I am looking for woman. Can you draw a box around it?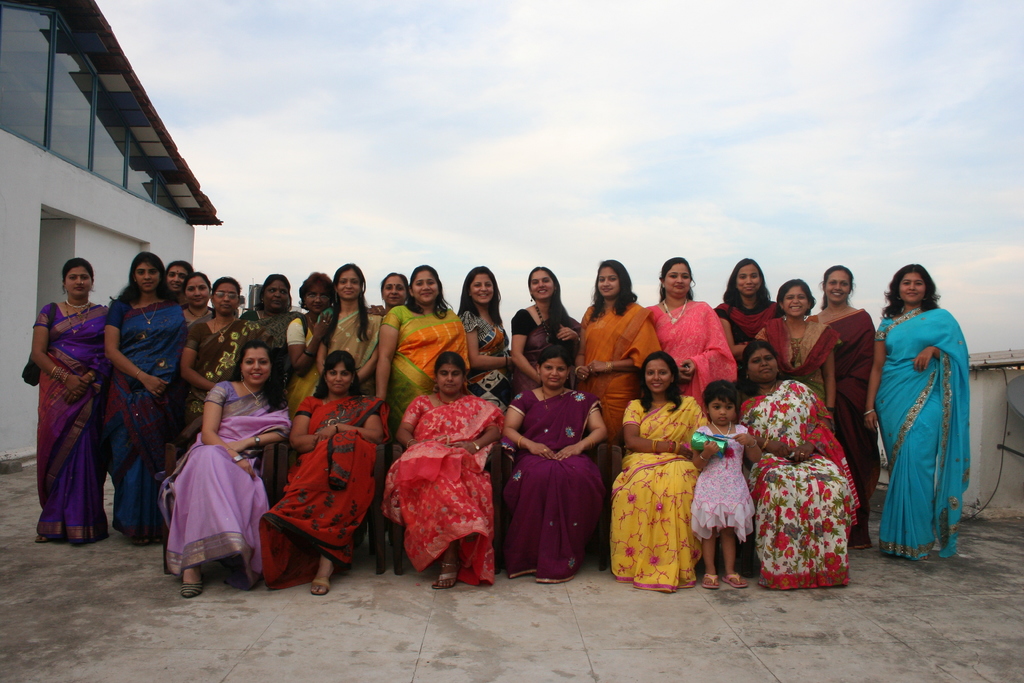
Sure, the bounding box is {"left": 500, "top": 345, "right": 610, "bottom": 580}.
